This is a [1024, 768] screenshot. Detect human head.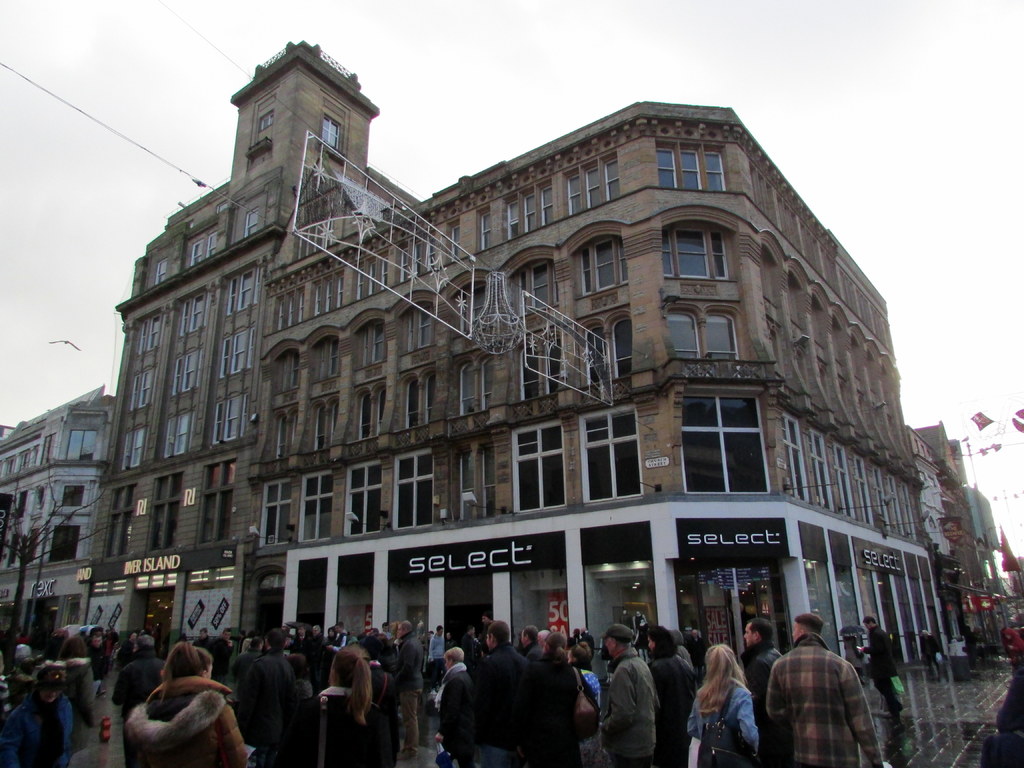
l=293, t=623, r=307, b=638.
